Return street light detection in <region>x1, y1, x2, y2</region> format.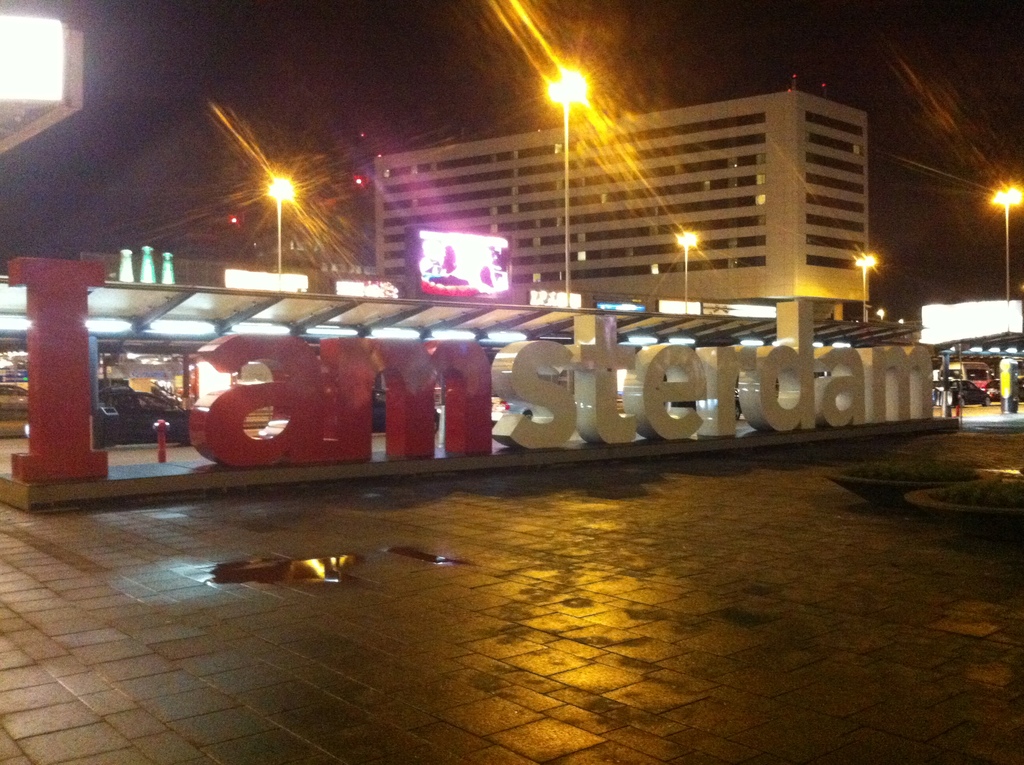
<region>260, 173, 295, 295</region>.
